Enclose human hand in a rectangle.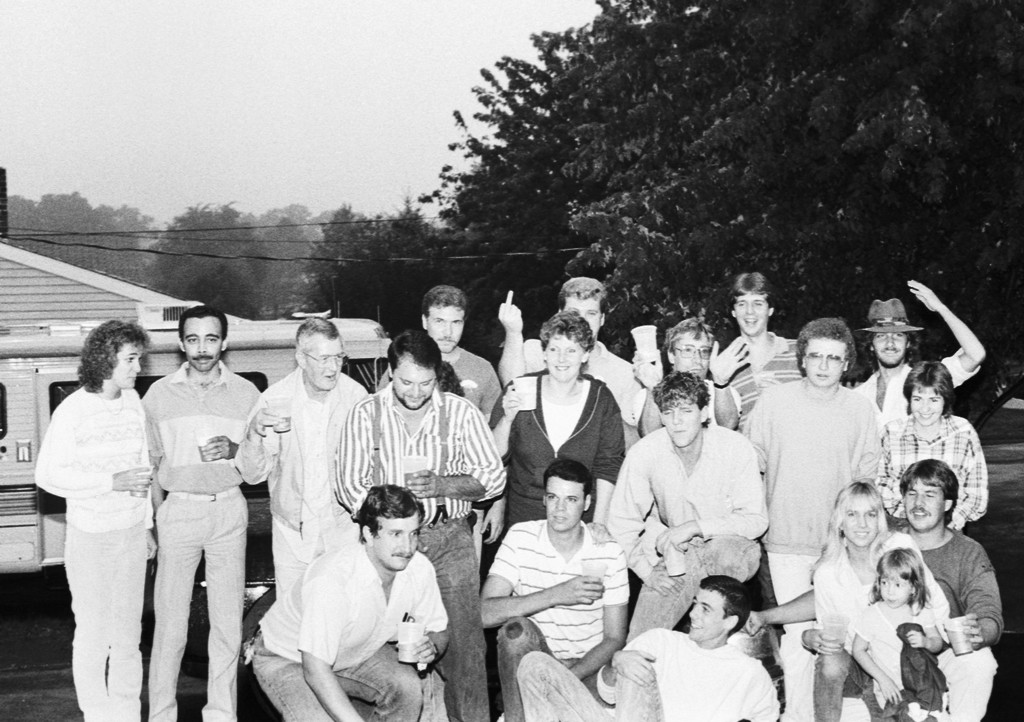
629, 346, 665, 392.
